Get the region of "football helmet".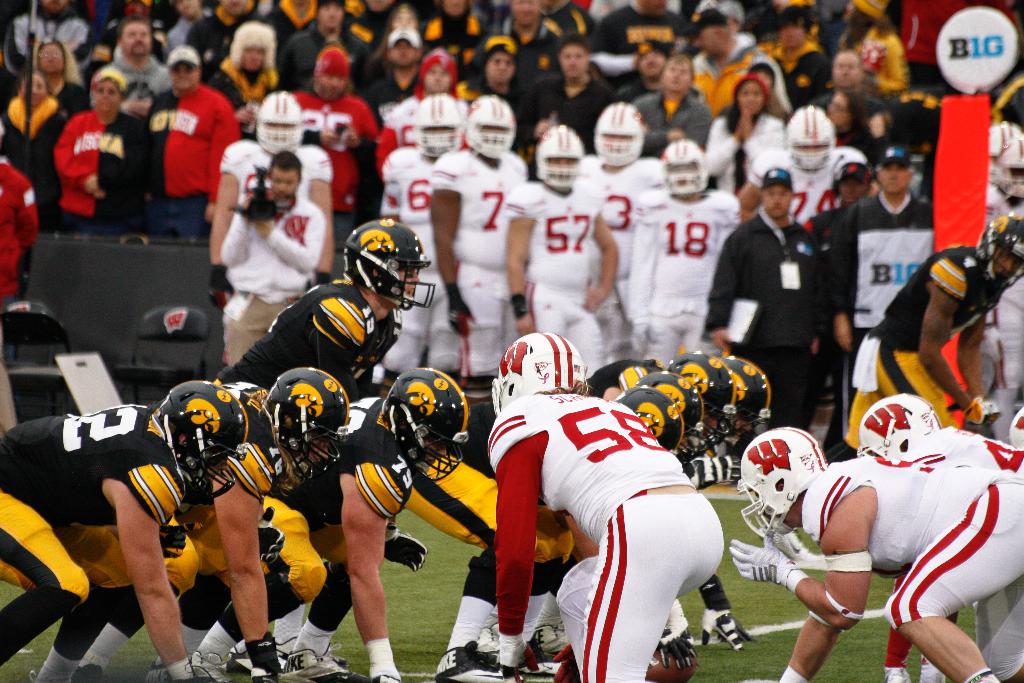
(148, 377, 250, 501).
